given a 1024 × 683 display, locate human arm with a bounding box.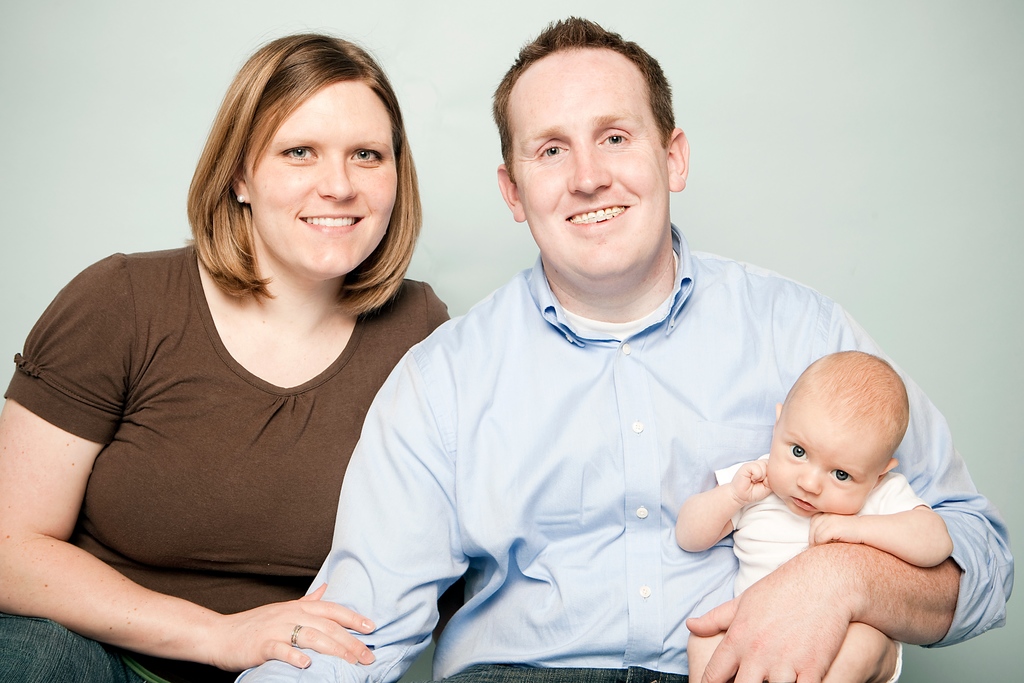
Located: {"left": 234, "top": 354, "right": 470, "bottom": 682}.
